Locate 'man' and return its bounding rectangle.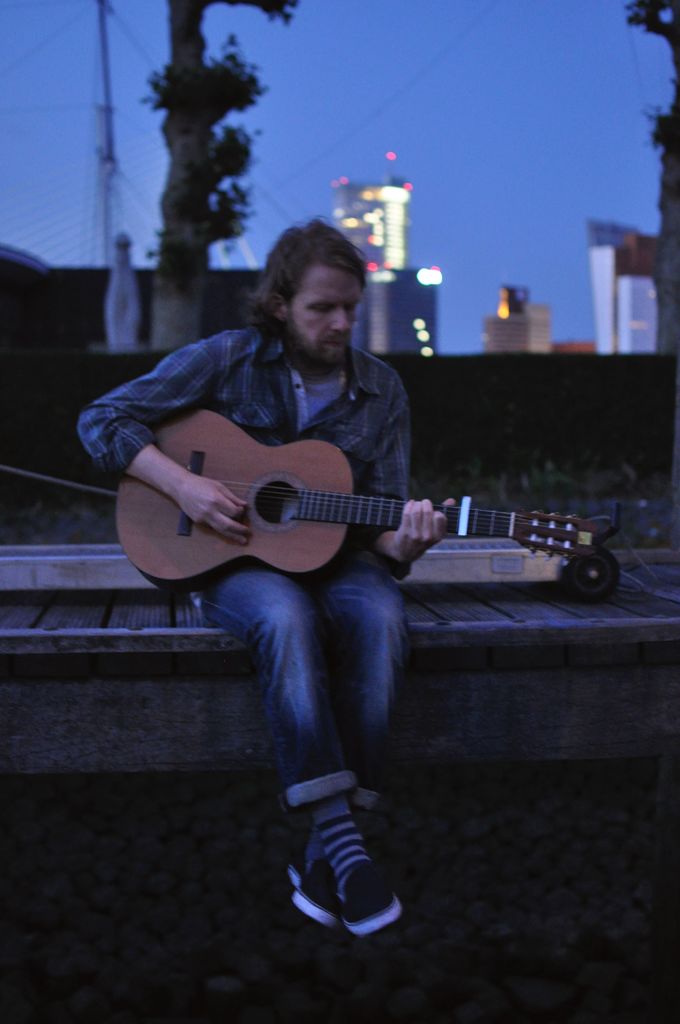
pyautogui.locateOnScreen(100, 234, 535, 817).
